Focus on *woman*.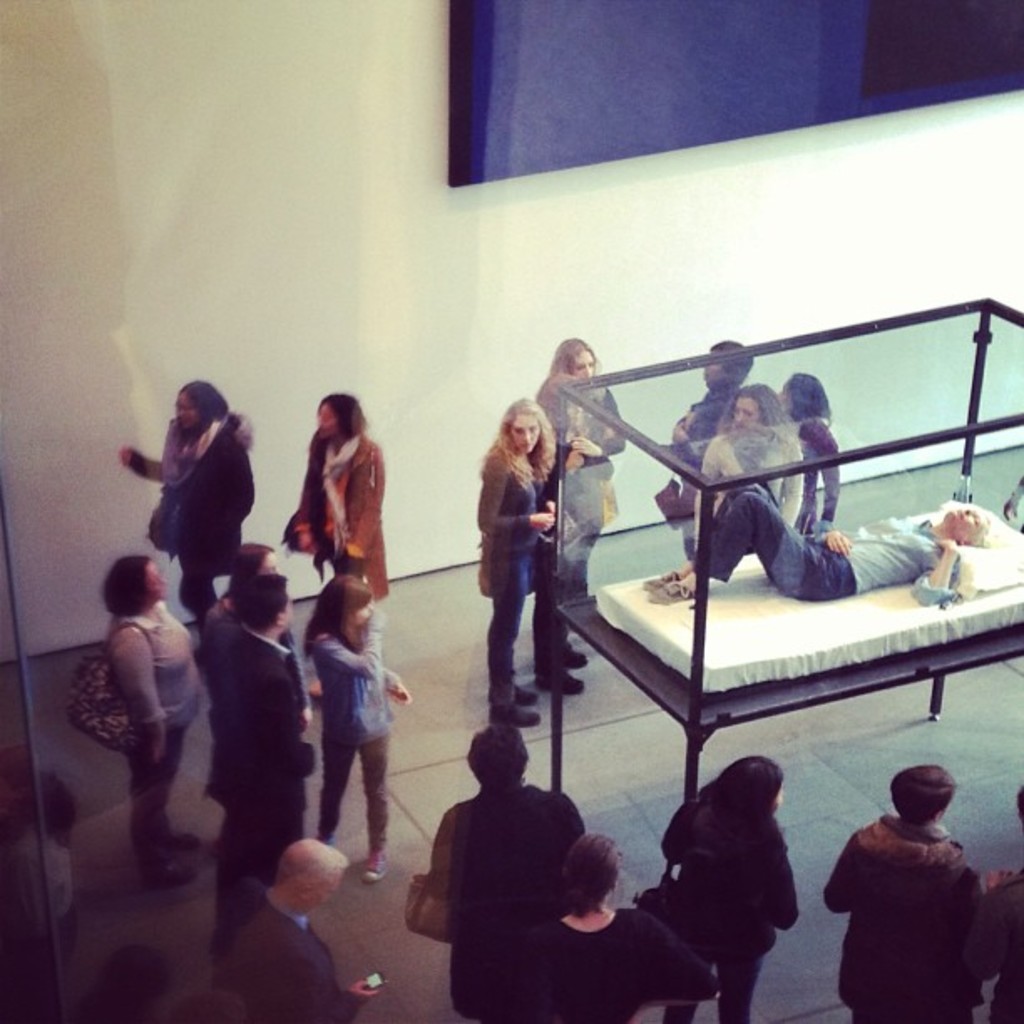
Focused at (668,335,756,561).
